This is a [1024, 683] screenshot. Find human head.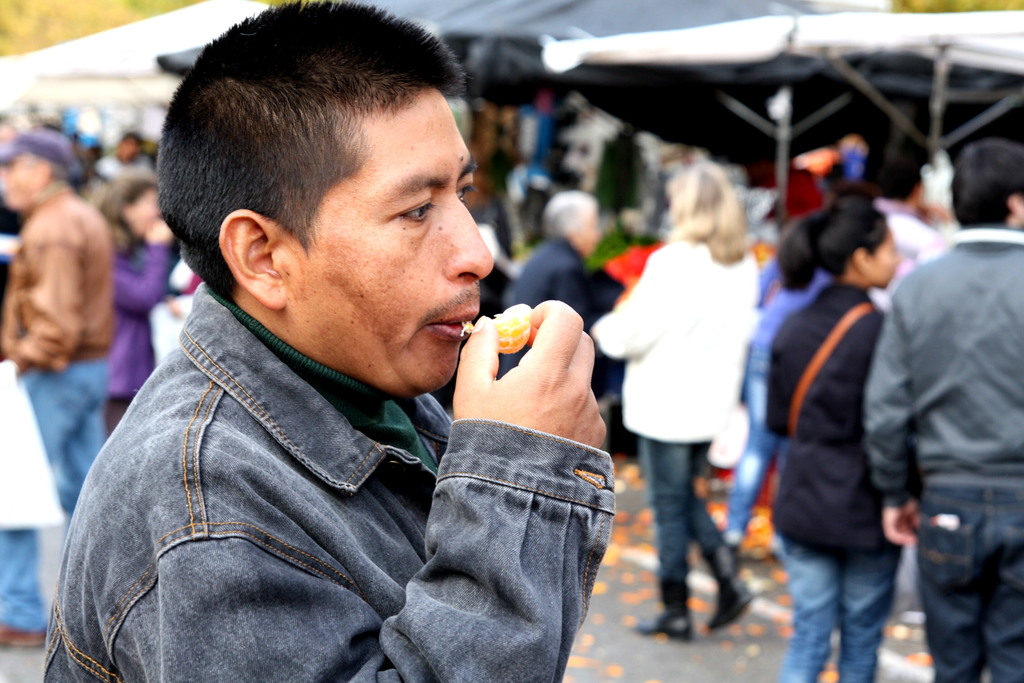
Bounding box: Rect(809, 194, 903, 286).
